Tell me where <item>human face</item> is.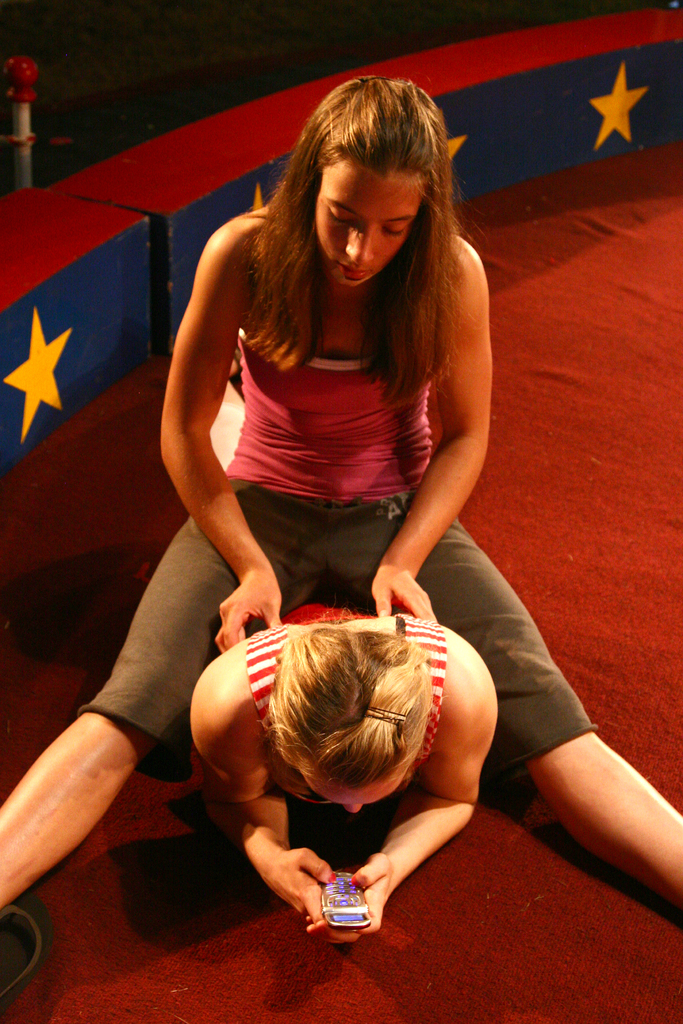
<item>human face</item> is at crop(304, 778, 402, 812).
